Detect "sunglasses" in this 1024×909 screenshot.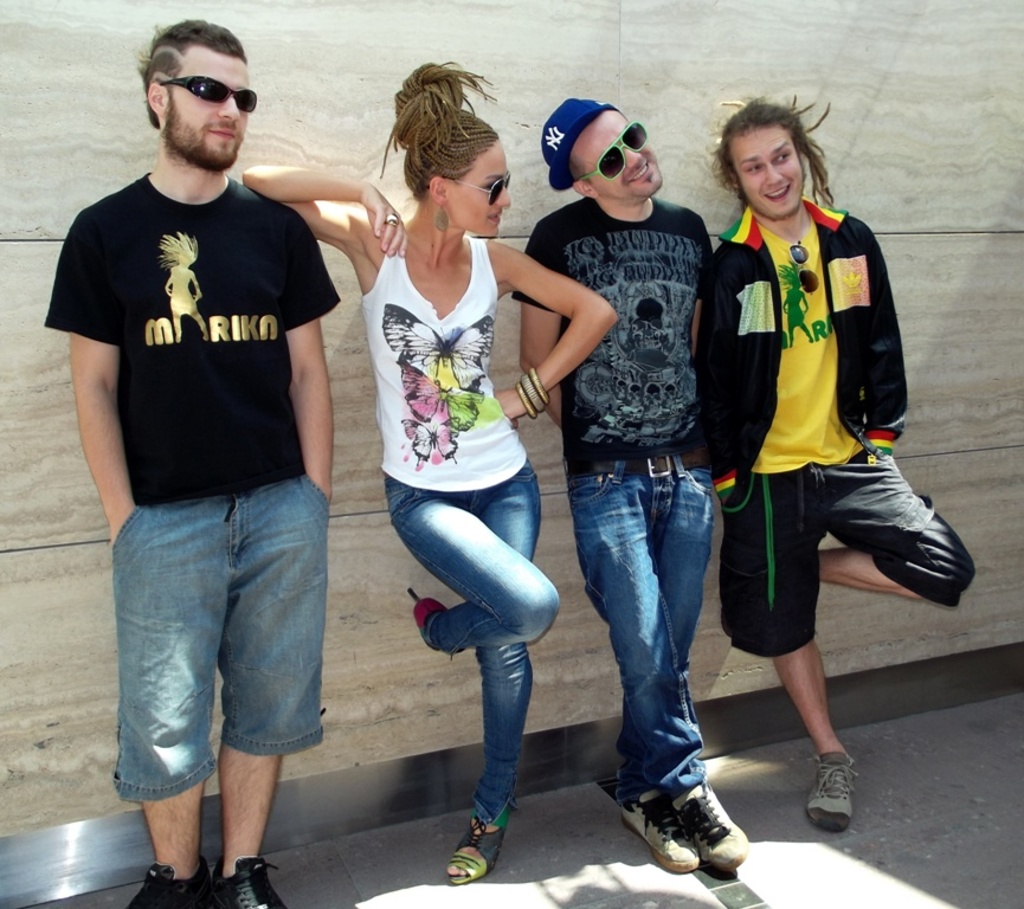
Detection: {"x1": 791, "y1": 239, "x2": 819, "y2": 292}.
